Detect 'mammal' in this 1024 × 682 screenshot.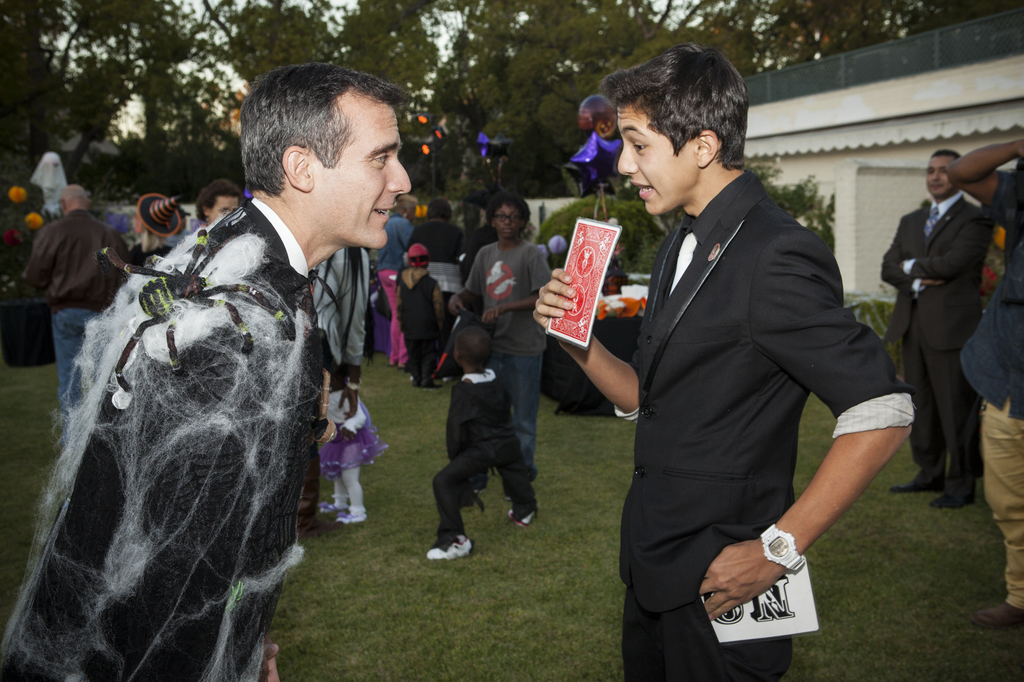
Detection: BBox(580, 69, 899, 661).
